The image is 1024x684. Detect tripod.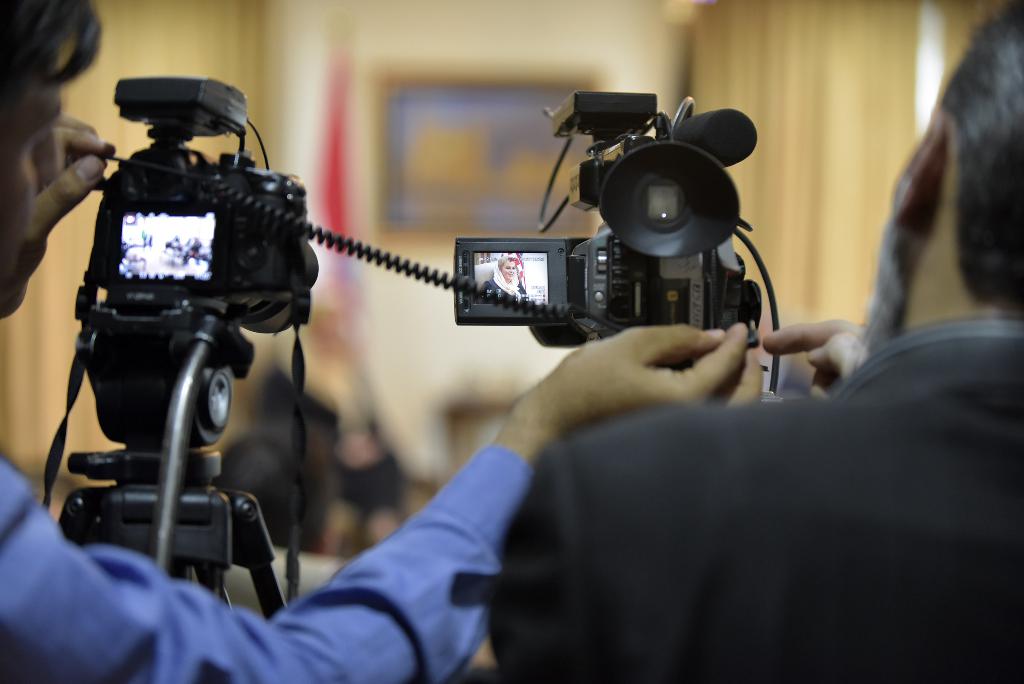
Detection: {"left": 56, "top": 306, "right": 287, "bottom": 621}.
